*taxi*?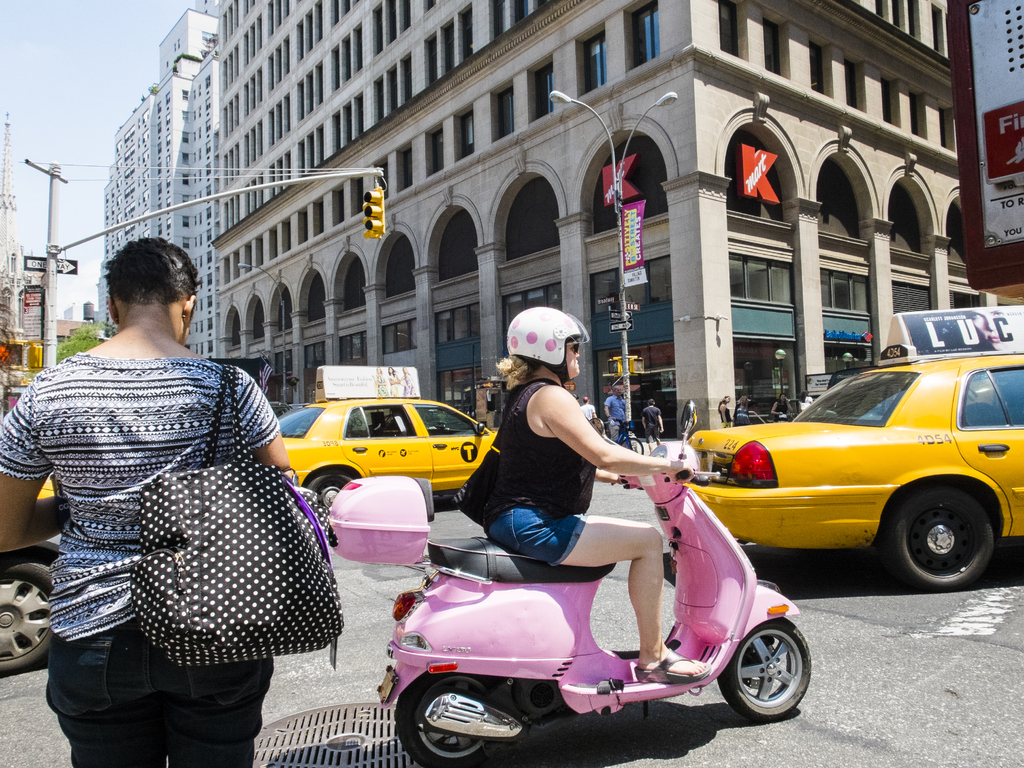
locate(681, 306, 1023, 595)
